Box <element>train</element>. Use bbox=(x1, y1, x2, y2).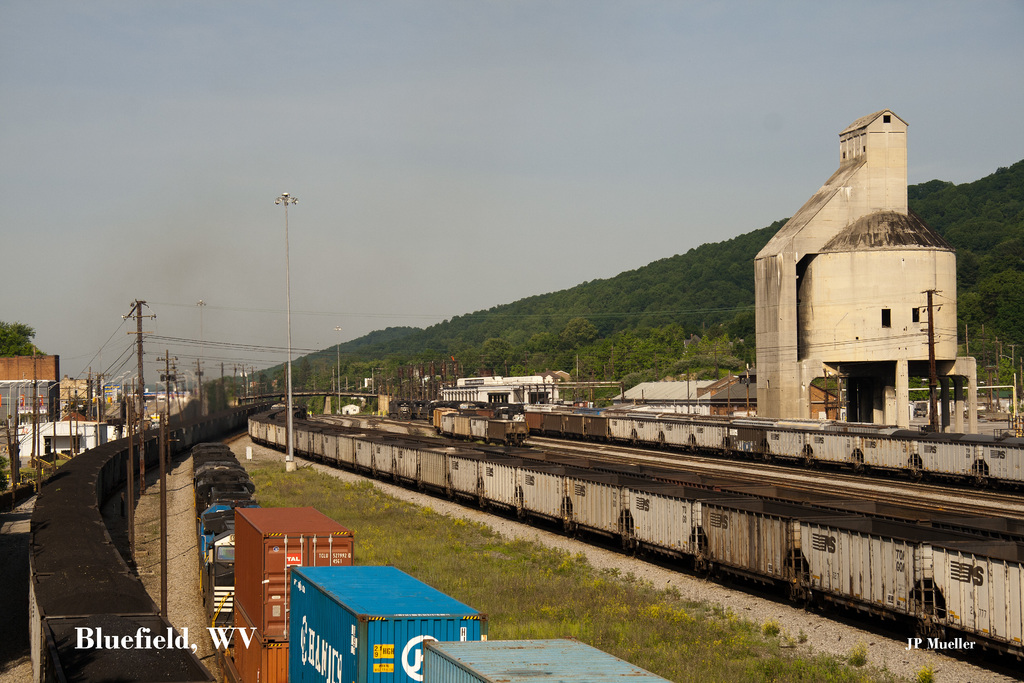
bbox=(188, 439, 671, 682).
